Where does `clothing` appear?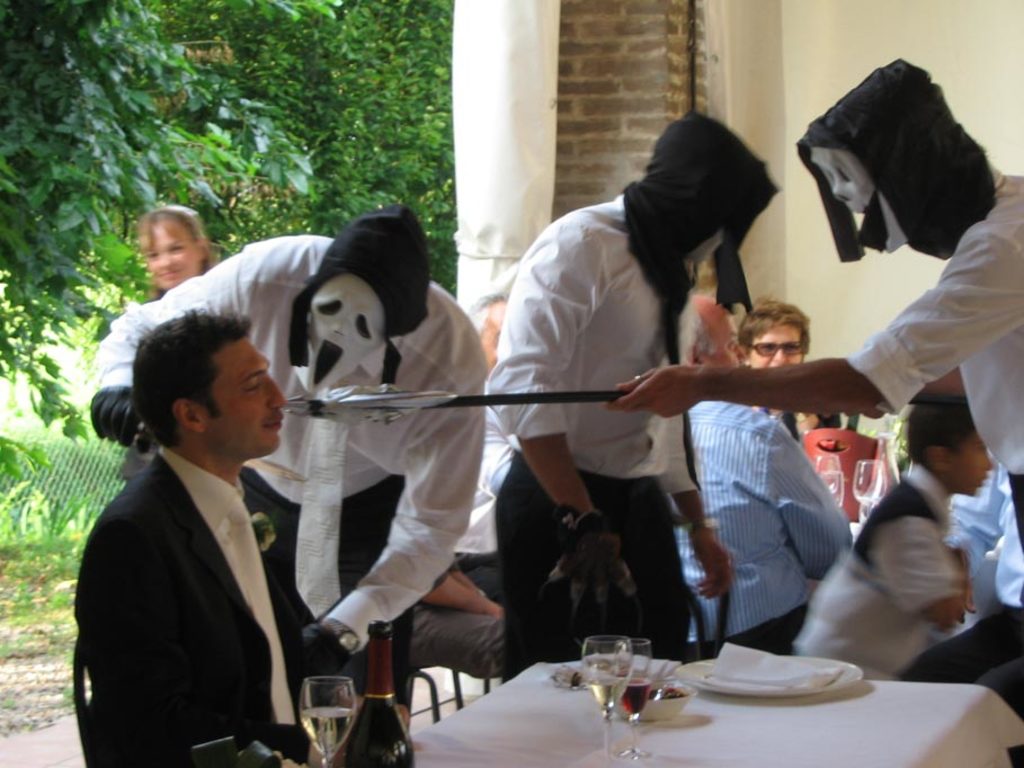
Appears at [418,419,495,679].
